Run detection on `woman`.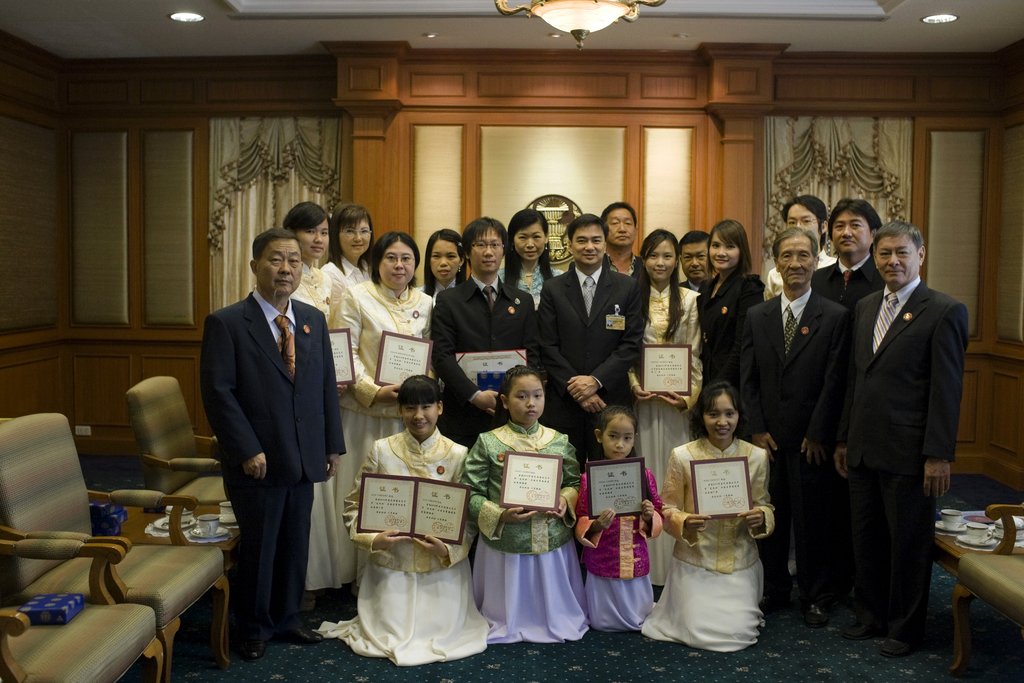
Result: l=695, t=215, r=765, b=428.
